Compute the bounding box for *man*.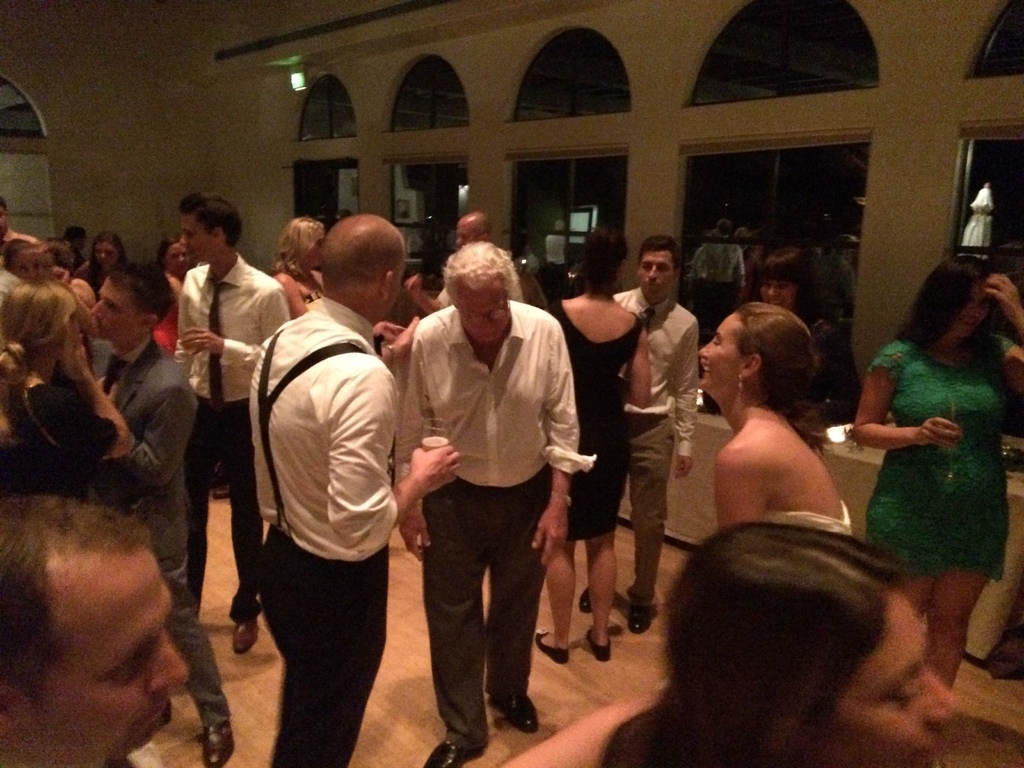
{"left": 251, "top": 216, "right": 458, "bottom": 767}.
